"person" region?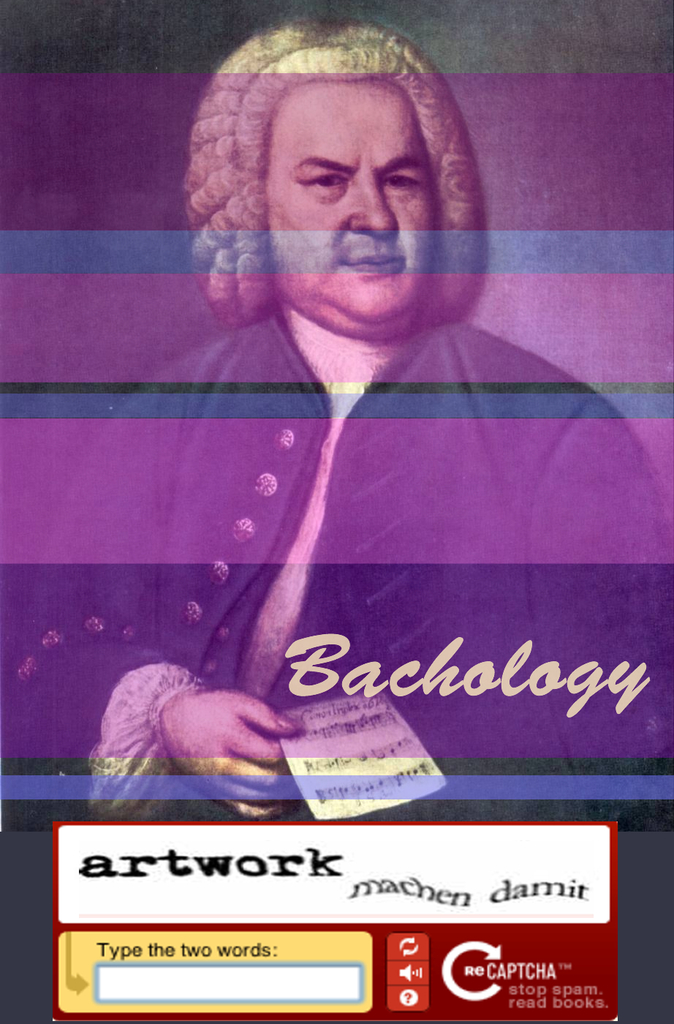
left=29, top=45, right=664, bottom=878
